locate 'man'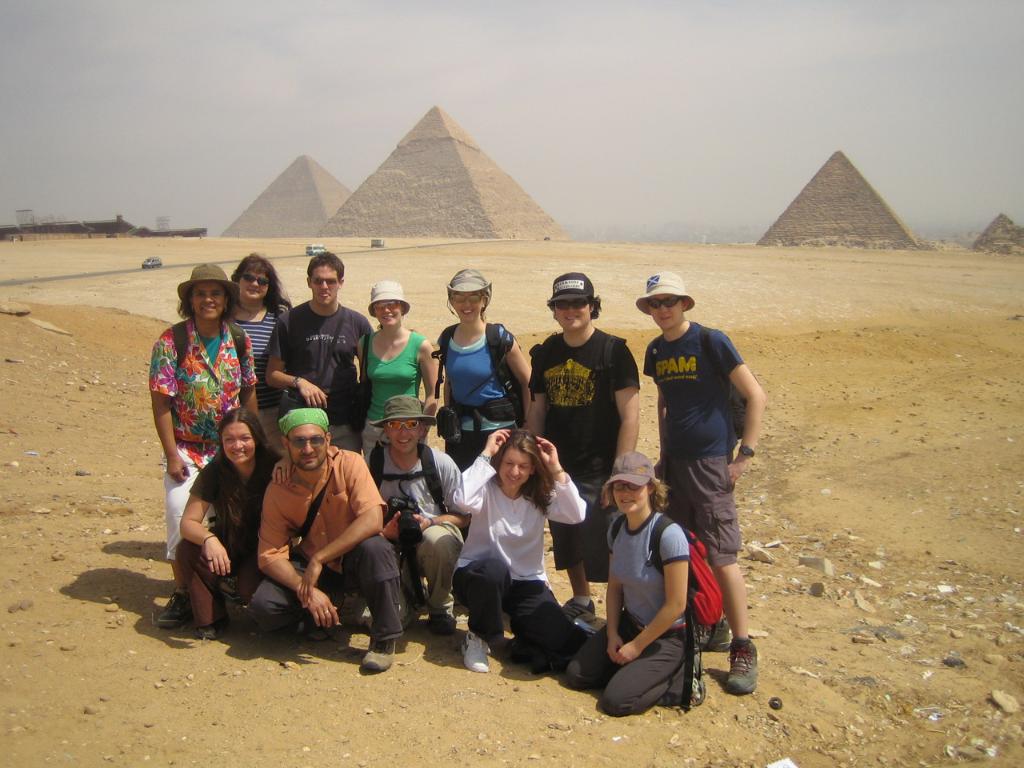
[618, 297, 763, 699]
